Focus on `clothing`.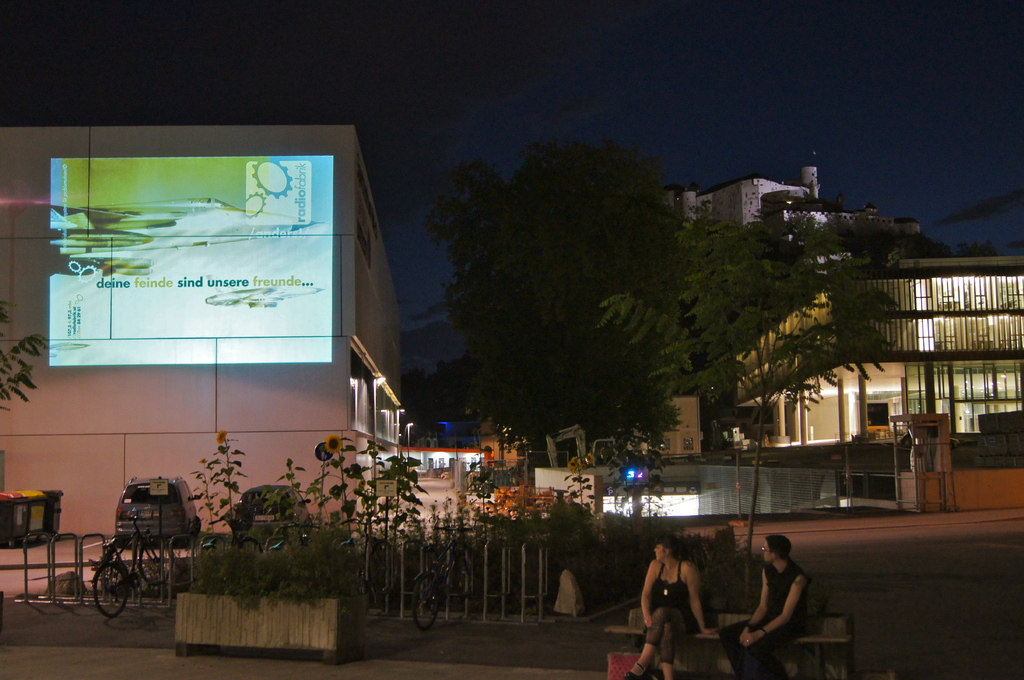
Focused at locate(641, 564, 706, 659).
